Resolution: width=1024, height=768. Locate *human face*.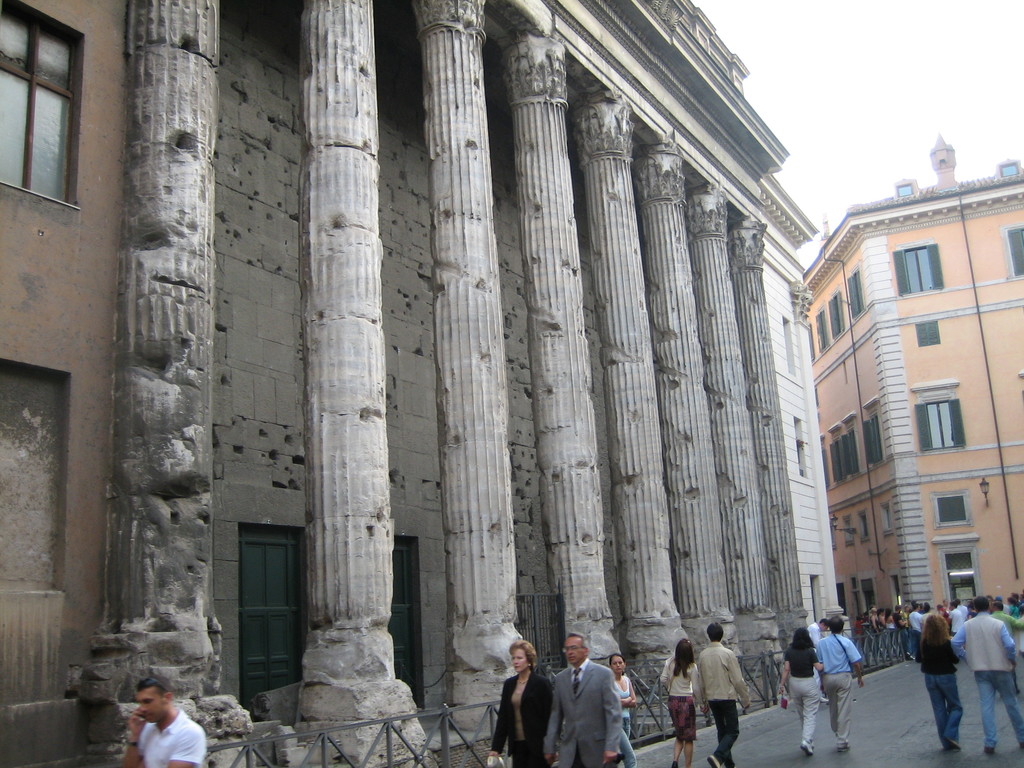
bbox=(511, 648, 526, 675).
